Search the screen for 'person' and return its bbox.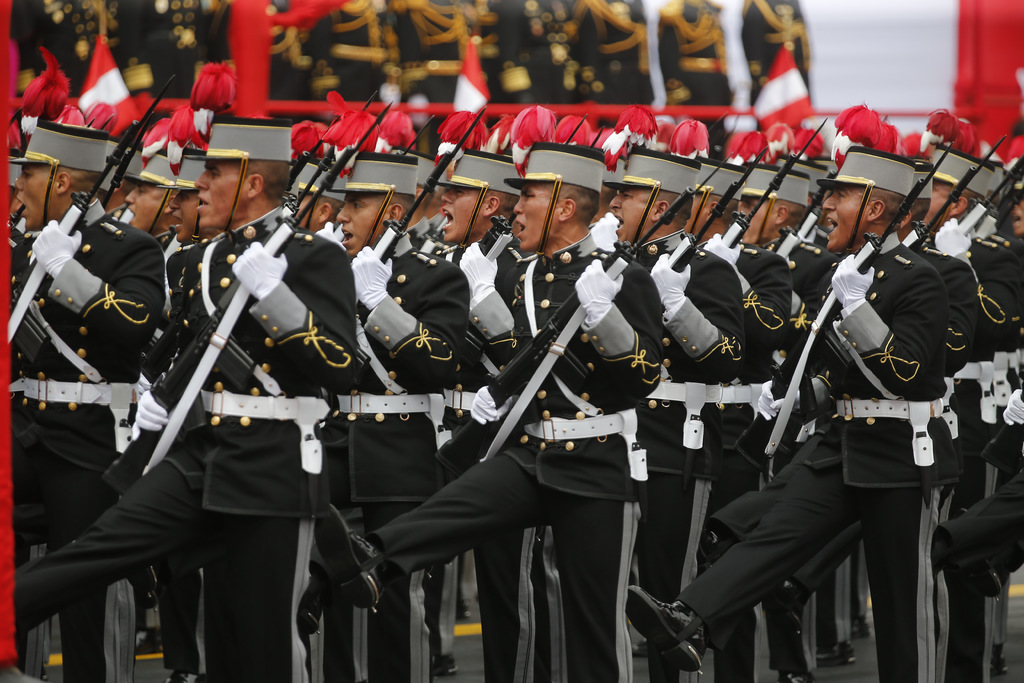
Found: <box>746,159,966,677</box>.
